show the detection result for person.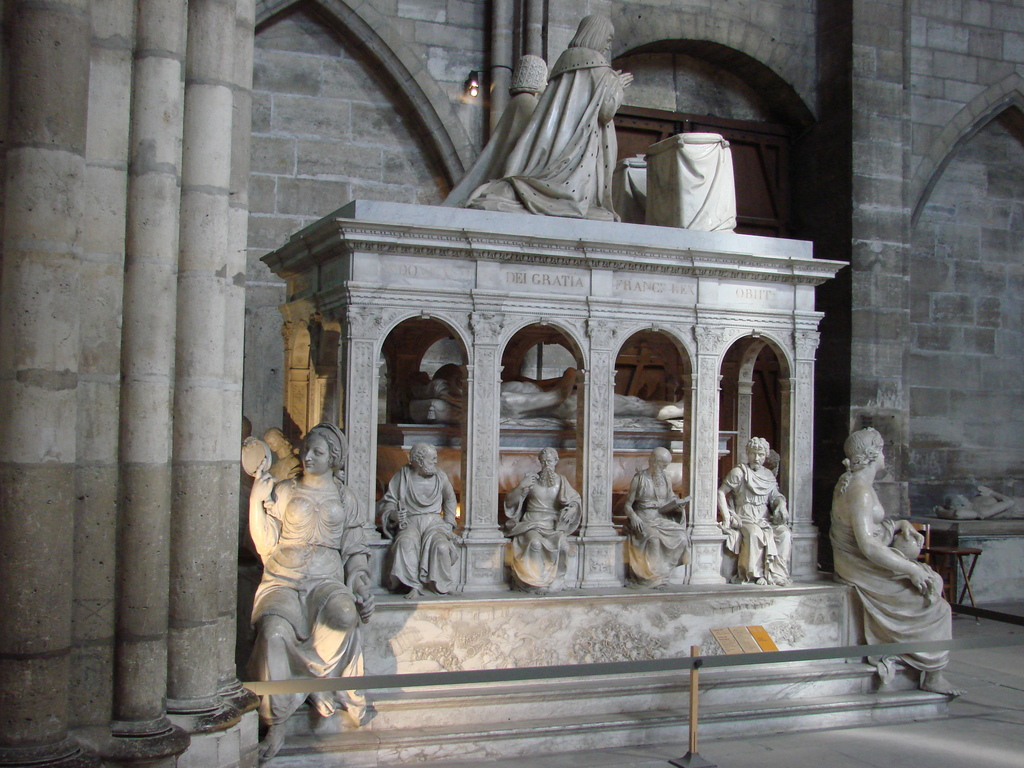
621/447/692/596.
